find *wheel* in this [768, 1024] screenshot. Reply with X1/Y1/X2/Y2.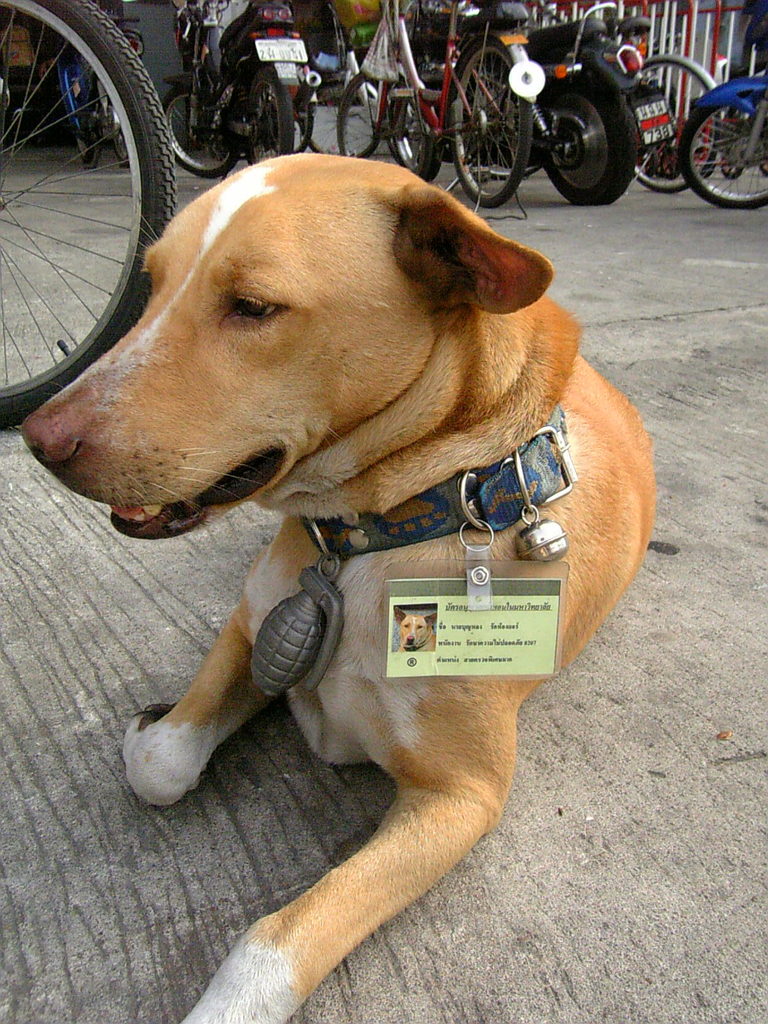
675/79/767/207.
